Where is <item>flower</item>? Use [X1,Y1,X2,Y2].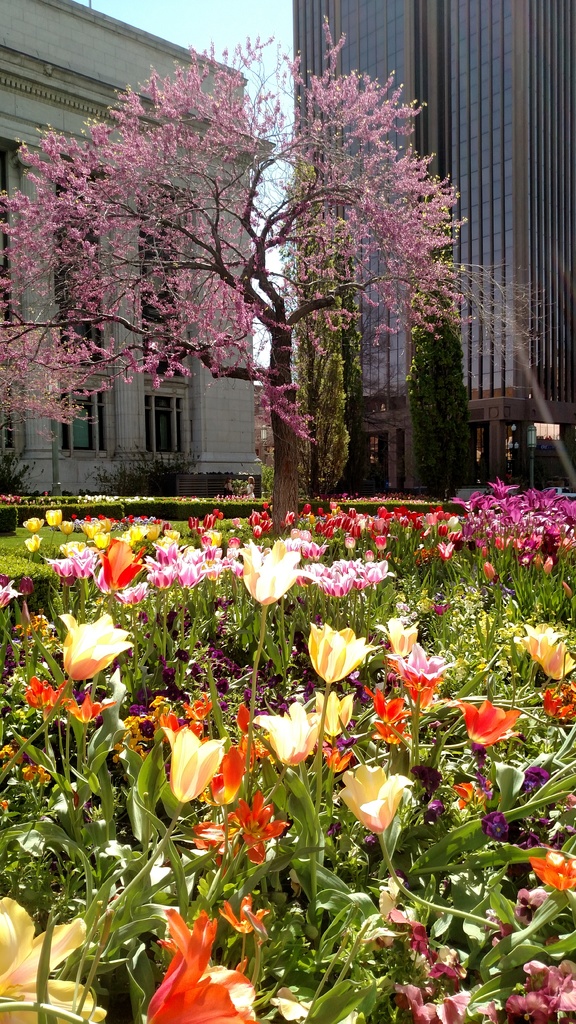
[254,703,319,764].
